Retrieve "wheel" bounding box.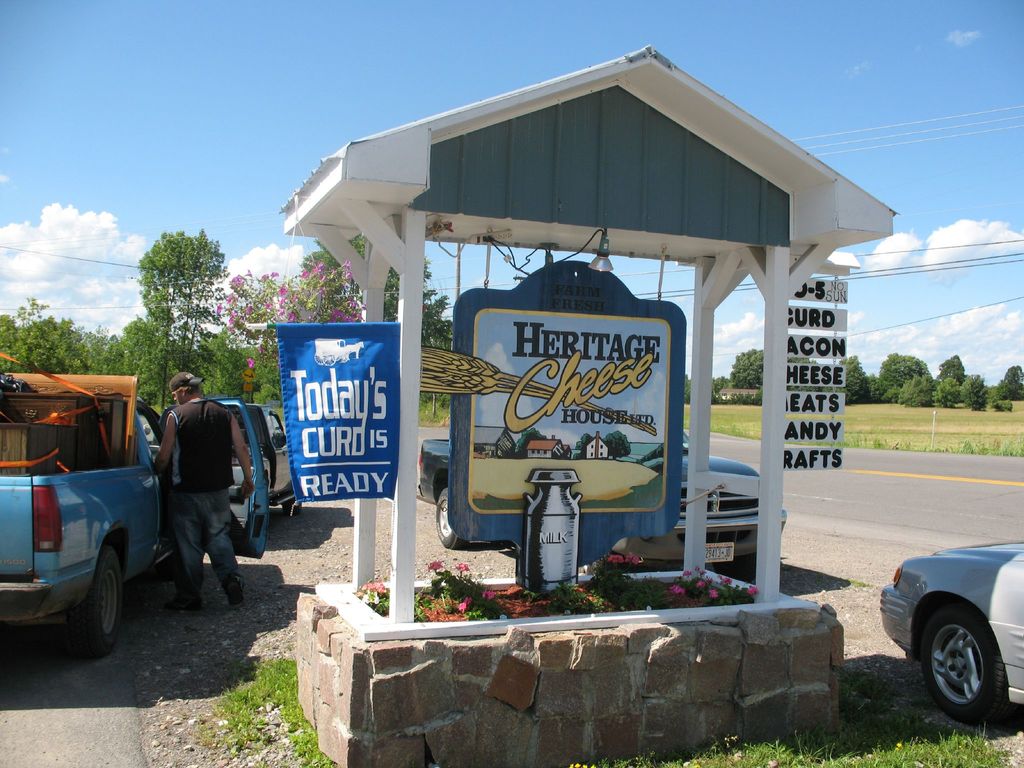
Bounding box: [68, 545, 120, 659].
